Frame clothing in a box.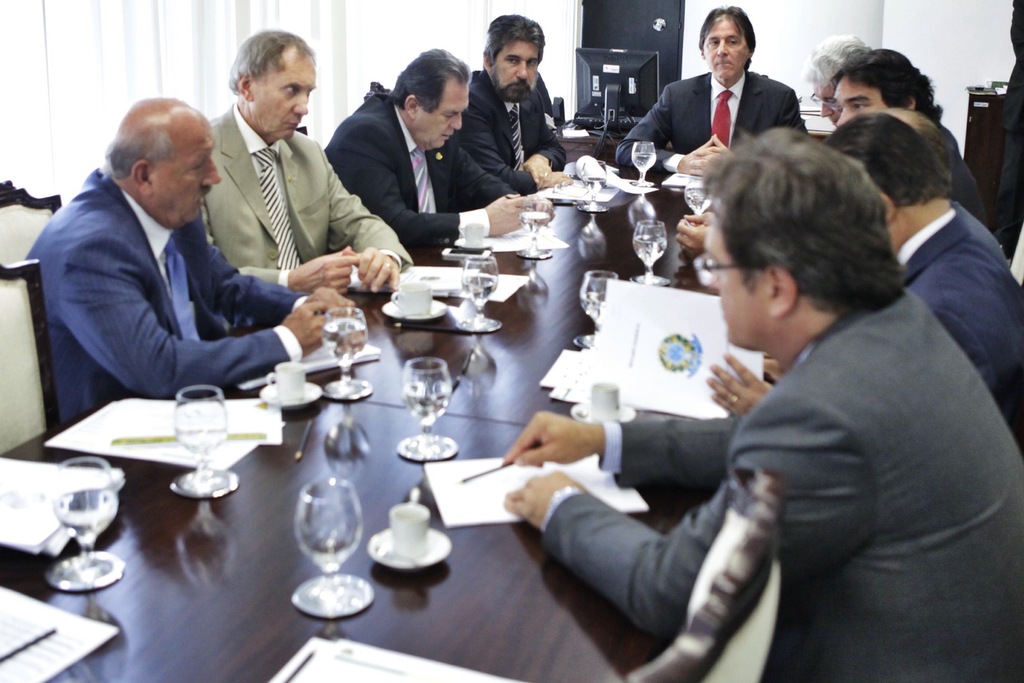
x1=205 y1=95 x2=411 y2=316.
